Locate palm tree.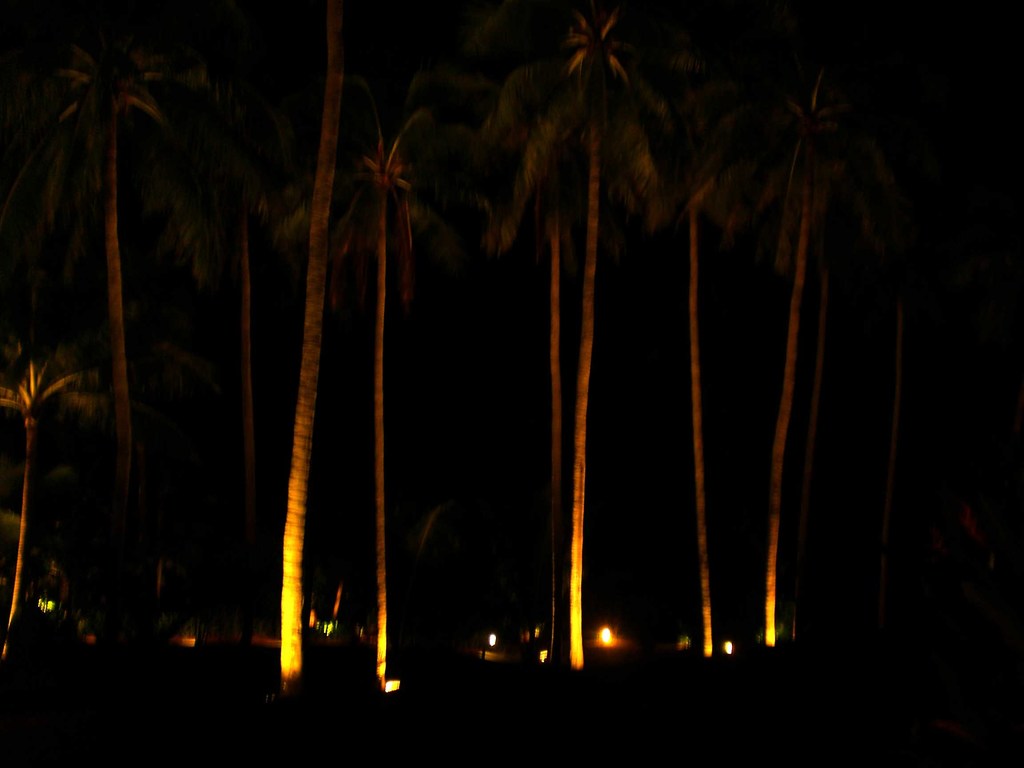
Bounding box: <bbox>287, 0, 343, 700</bbox>.
